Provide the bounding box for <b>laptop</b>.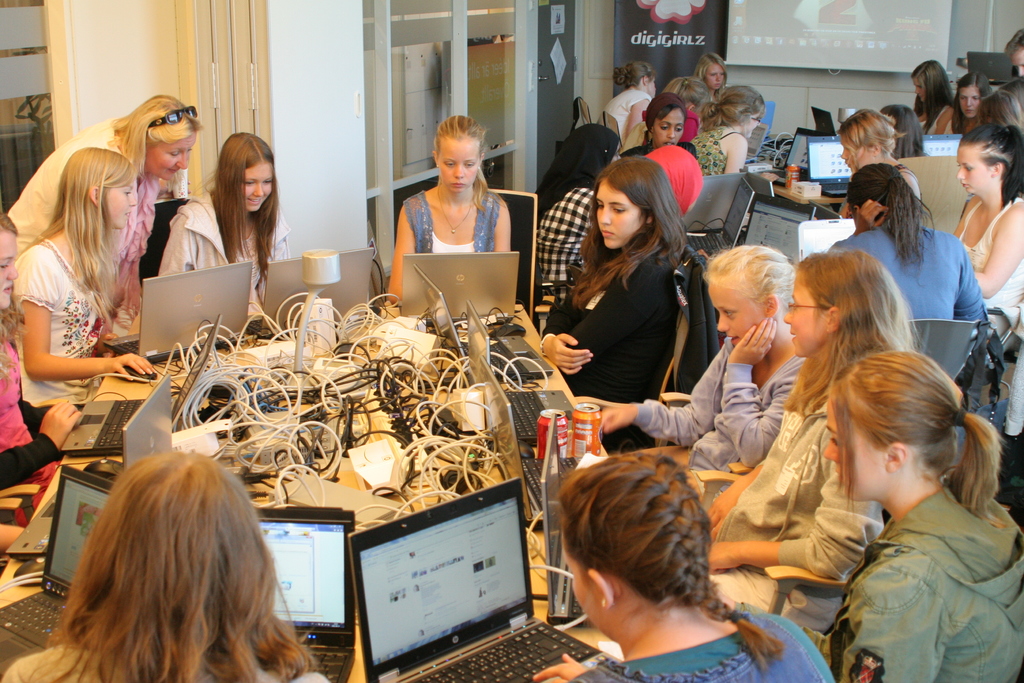
crop(965, 52, 1014, 82).
